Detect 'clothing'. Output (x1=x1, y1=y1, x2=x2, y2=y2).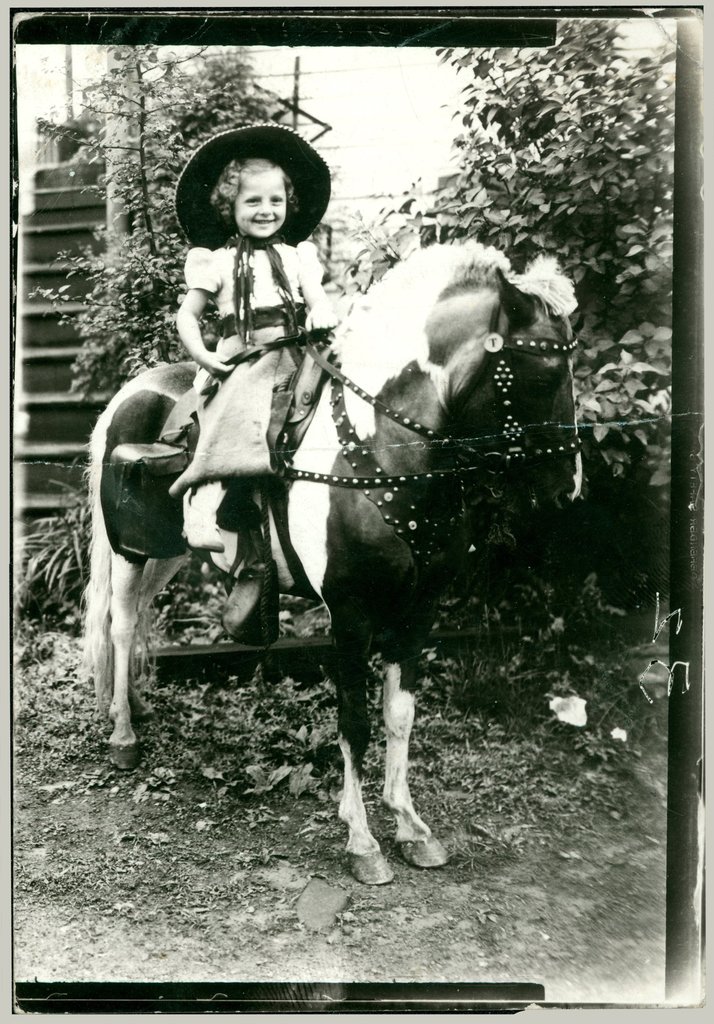
(x1=183, y1=242, x2=326, y2=341).
